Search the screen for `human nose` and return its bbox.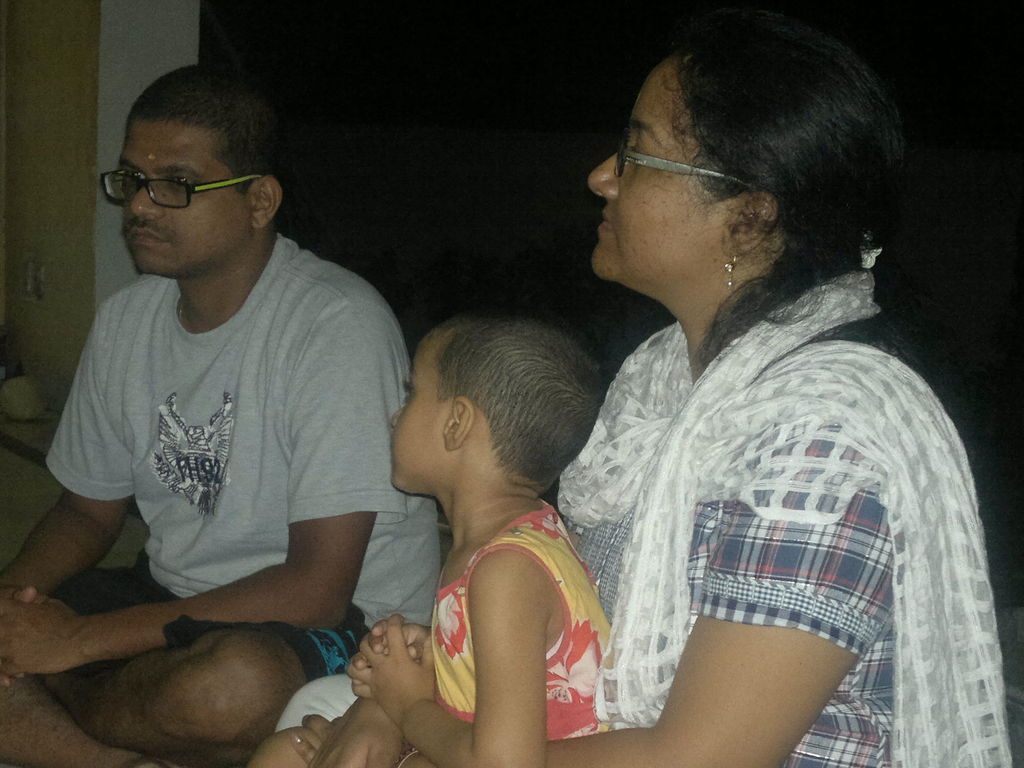
Found: (588, 150, 623, 196).
